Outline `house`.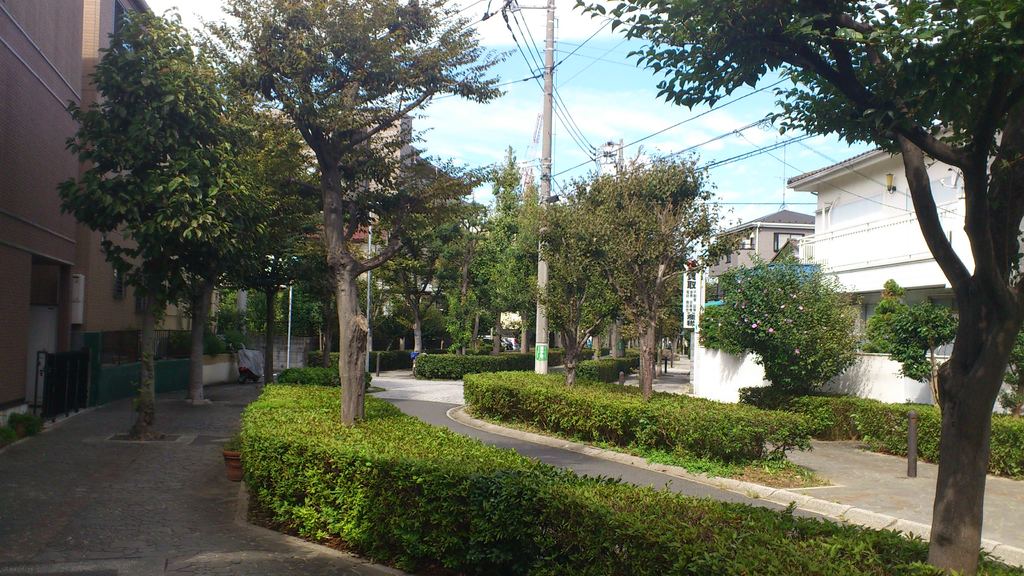
Outline: (left=674, top=229, right=729, bottom=324).
